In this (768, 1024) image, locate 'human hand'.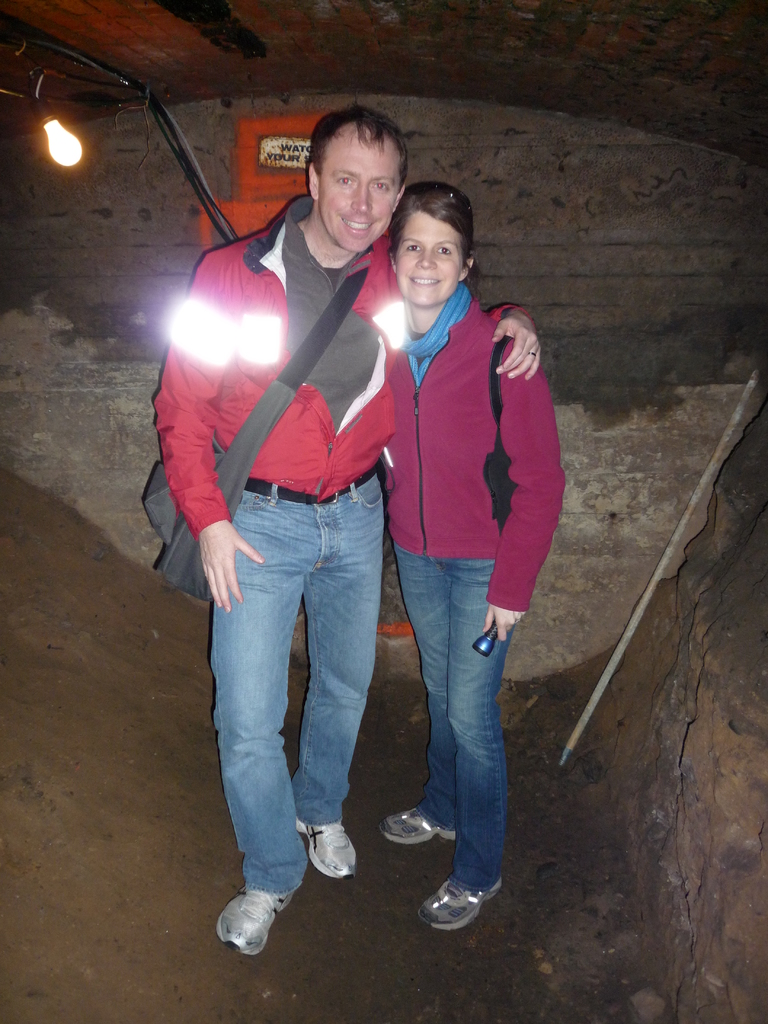
Bounding box: 505 299 557 395.
